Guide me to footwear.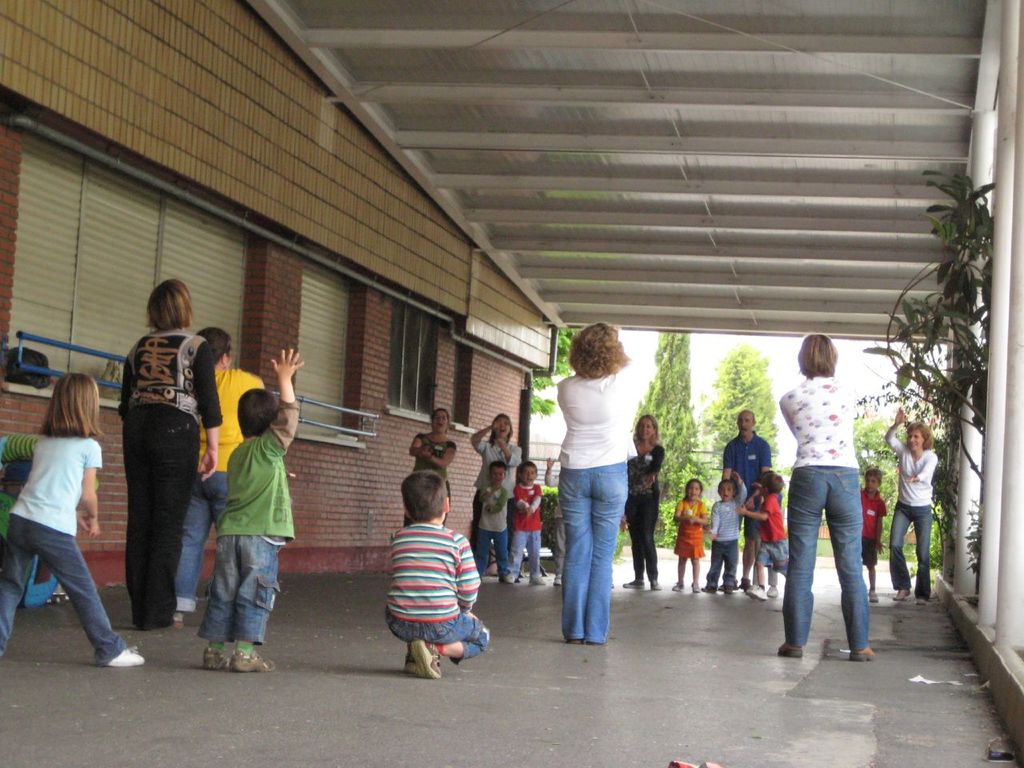
Guidance: left=674, top=758, right=716, bottom=767.
